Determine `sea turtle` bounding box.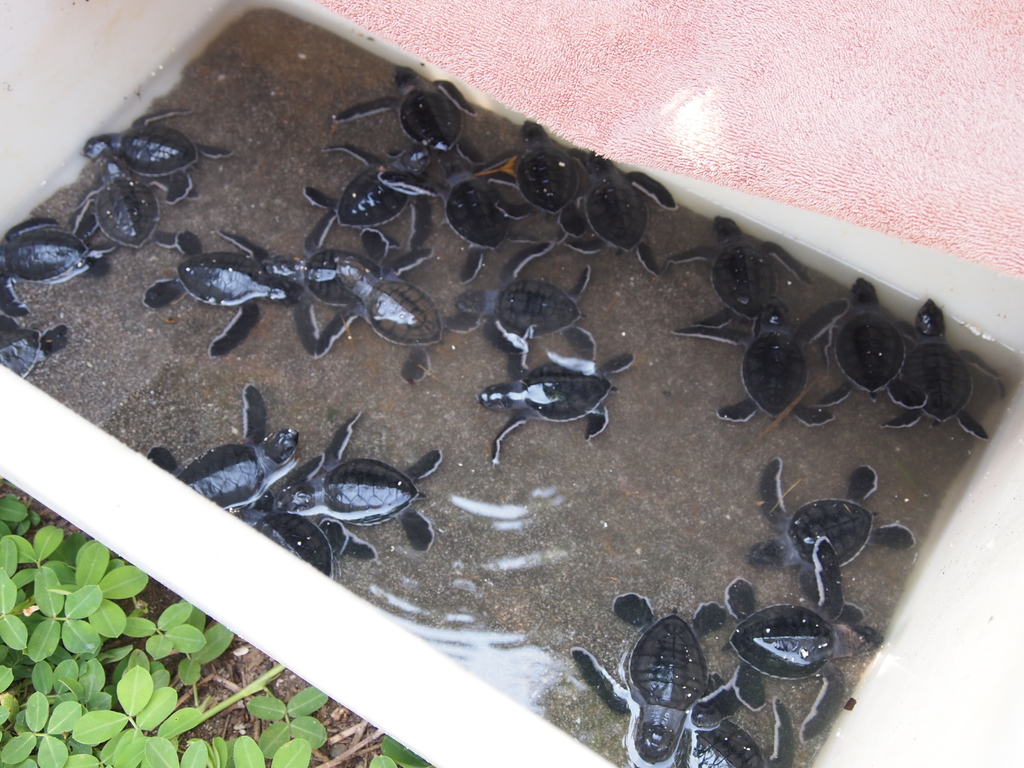
Determined: (300, 136, 457, 257).
